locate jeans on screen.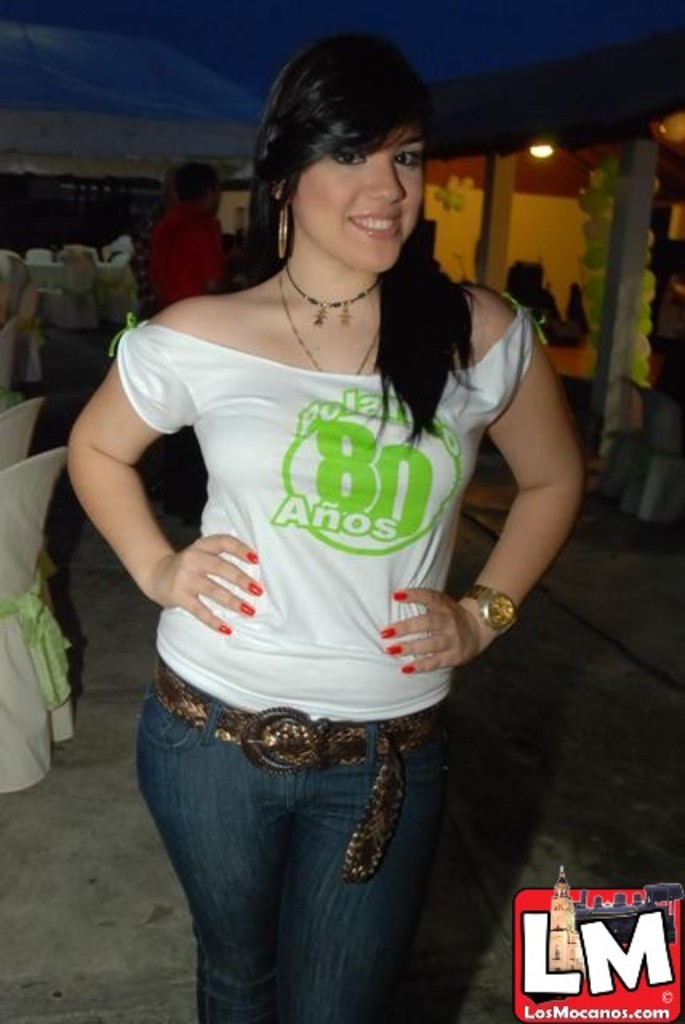
On screen at left=130, top=678, right=439, bottom=1023.
